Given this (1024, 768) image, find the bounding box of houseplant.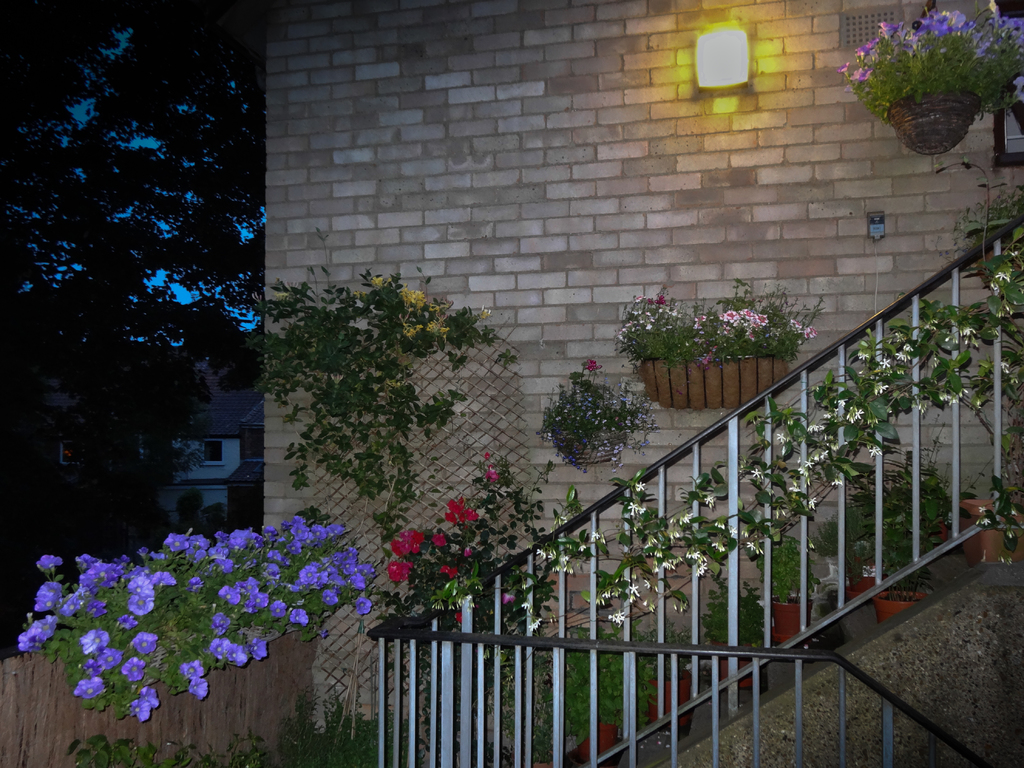
(x1=748, y1=527, x2=822, y2=653).
